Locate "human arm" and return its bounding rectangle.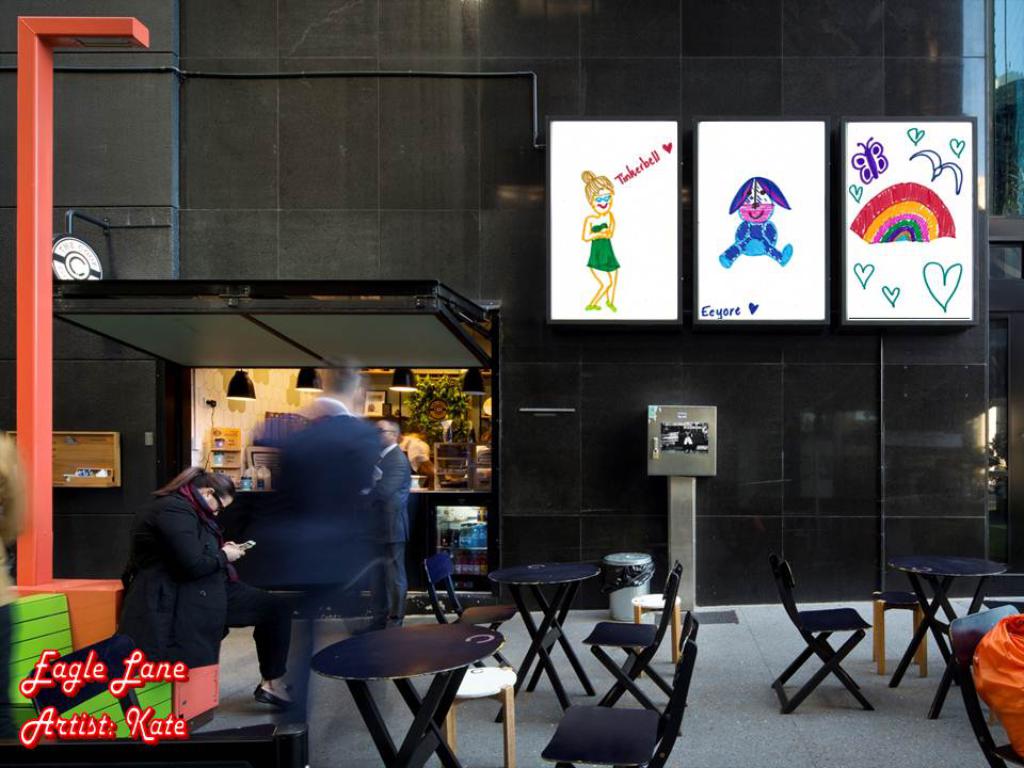
{"x1": 163, "y1": 498, "x2": 243, "y2": 576}.
